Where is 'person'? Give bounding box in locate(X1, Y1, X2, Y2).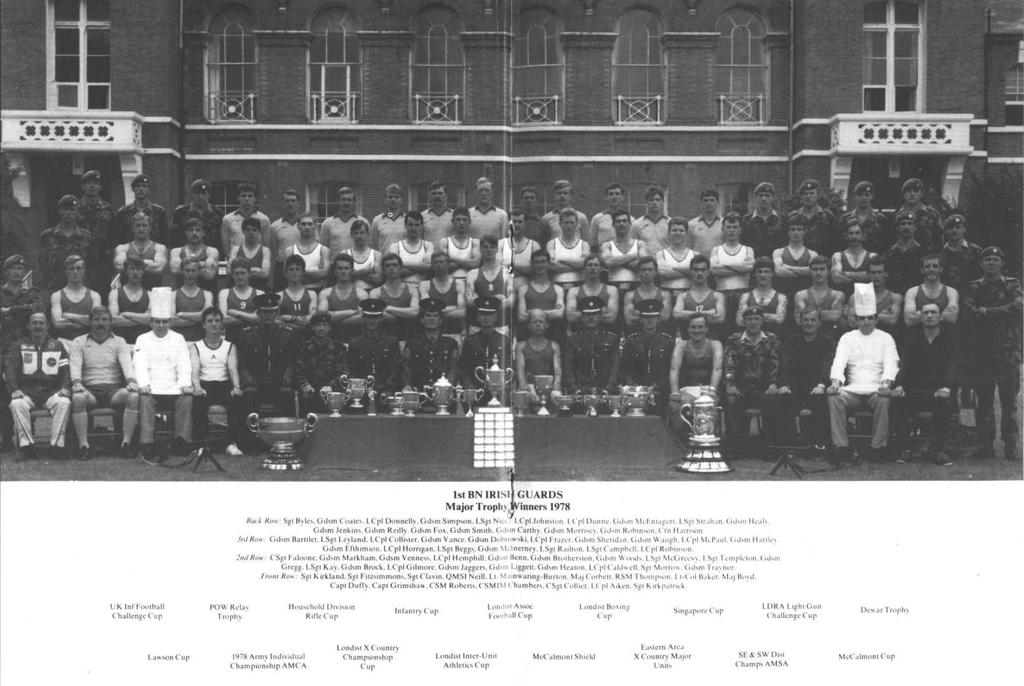
locate(546, 179, 589, 244).
